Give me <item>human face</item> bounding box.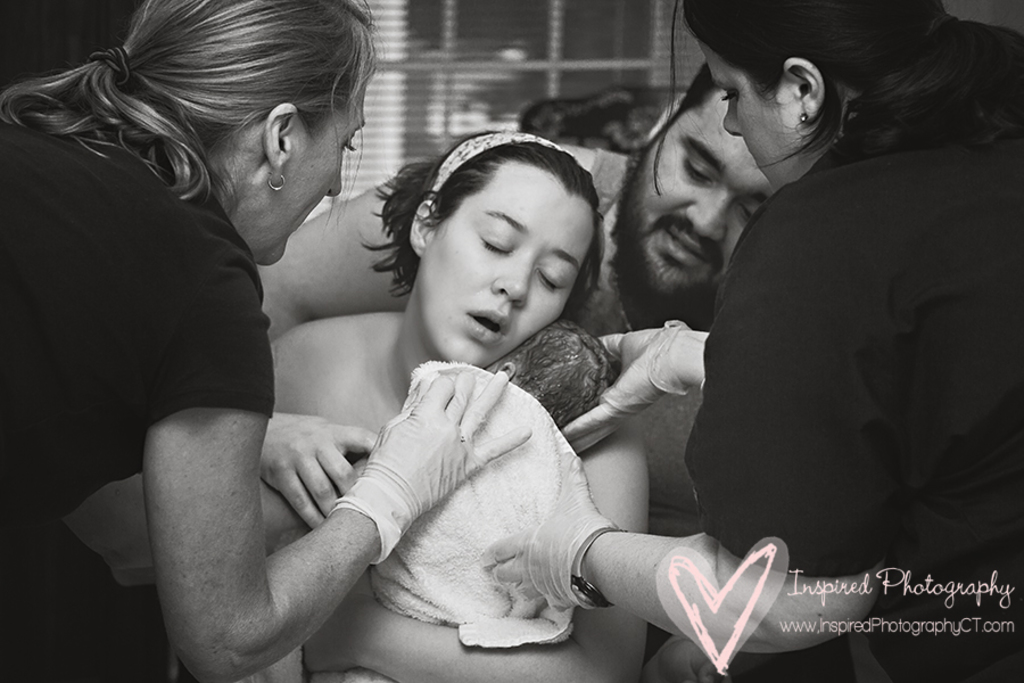
(692,28,802,195).
